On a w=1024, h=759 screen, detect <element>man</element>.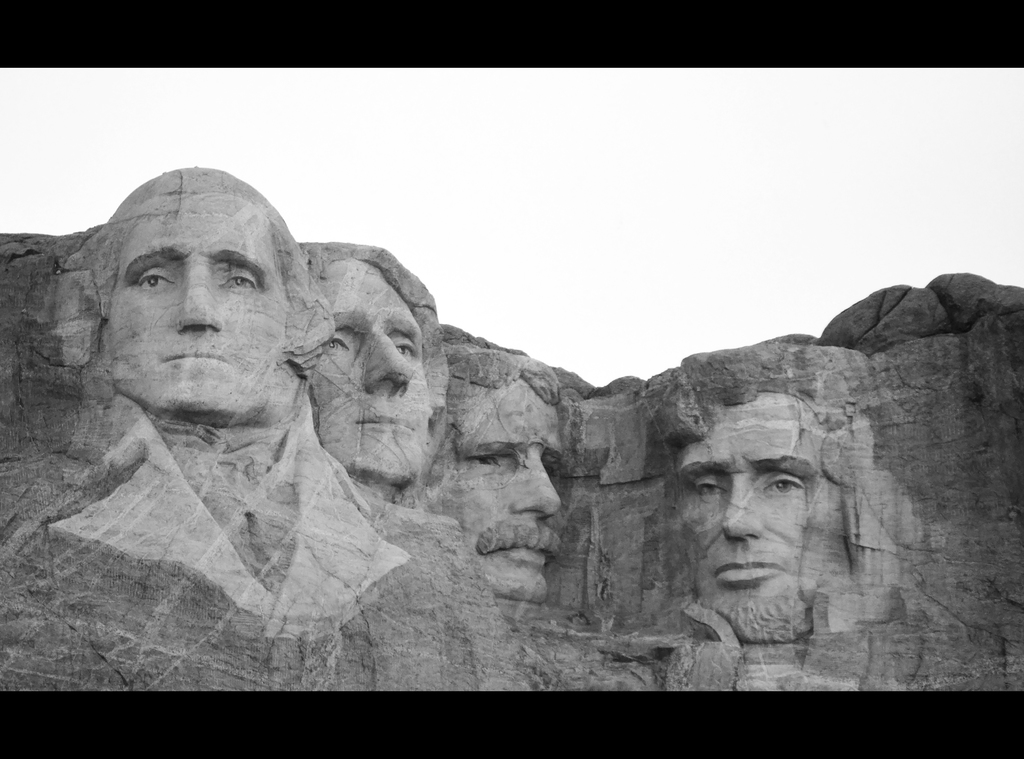
{"x1": 640, "y1": 394, "x2": 923, "y2": 692}.
